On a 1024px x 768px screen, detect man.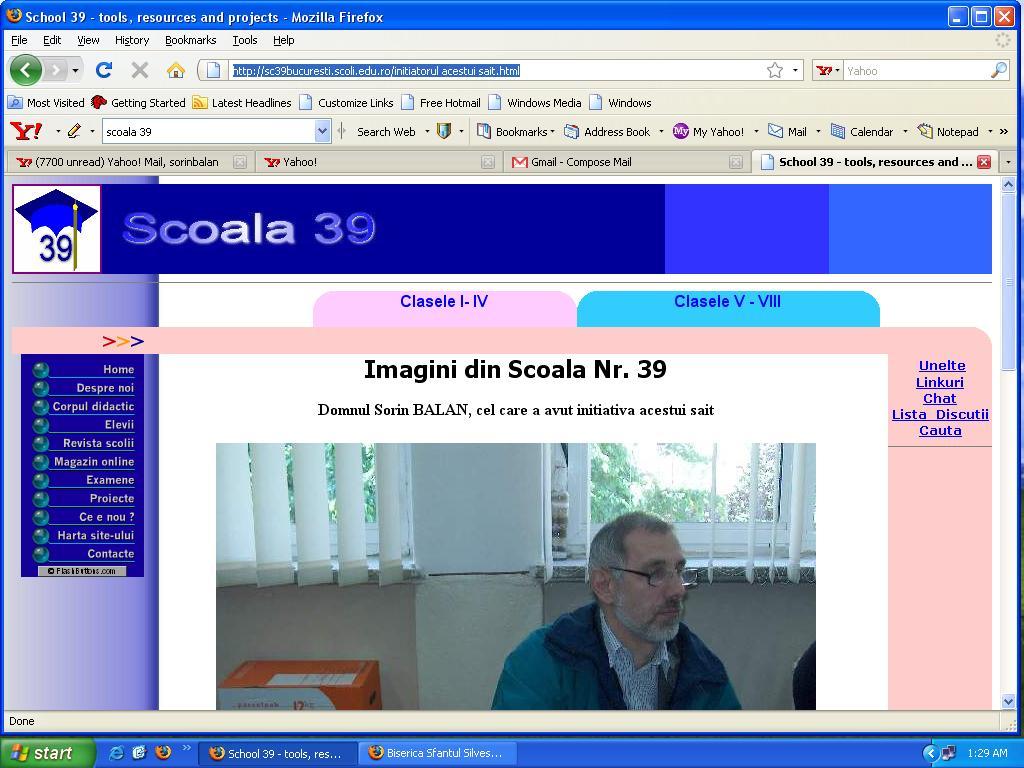
locate(483, 525, 779, 729).
